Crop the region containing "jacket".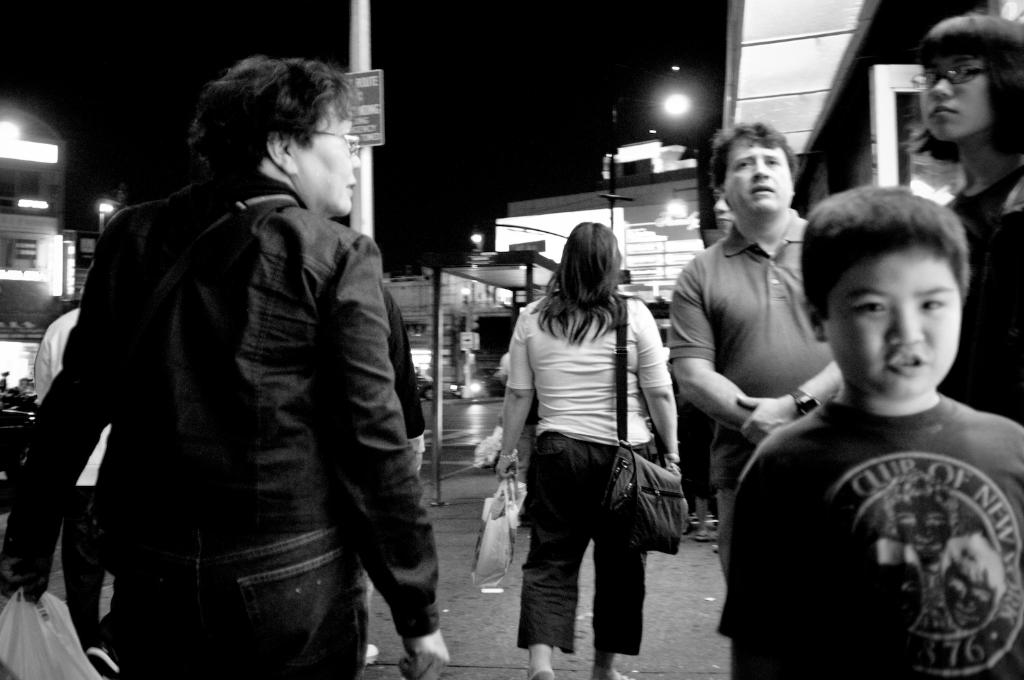
Crop region: region(28, 89, 437, 629).
